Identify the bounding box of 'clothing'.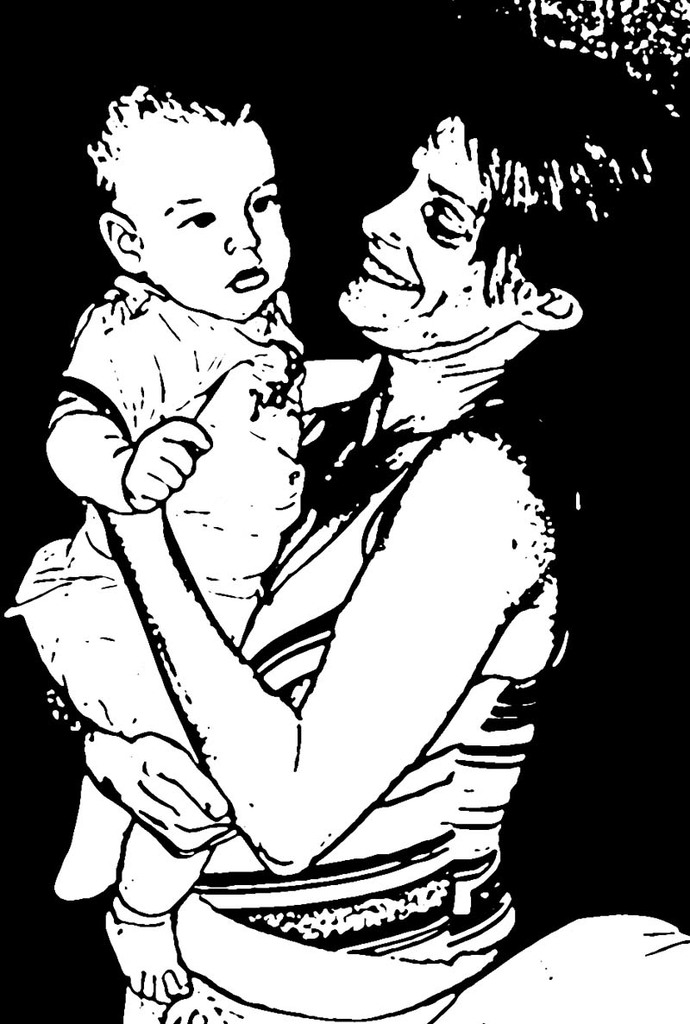
<region>132, 398, 561, 1023</region>.
